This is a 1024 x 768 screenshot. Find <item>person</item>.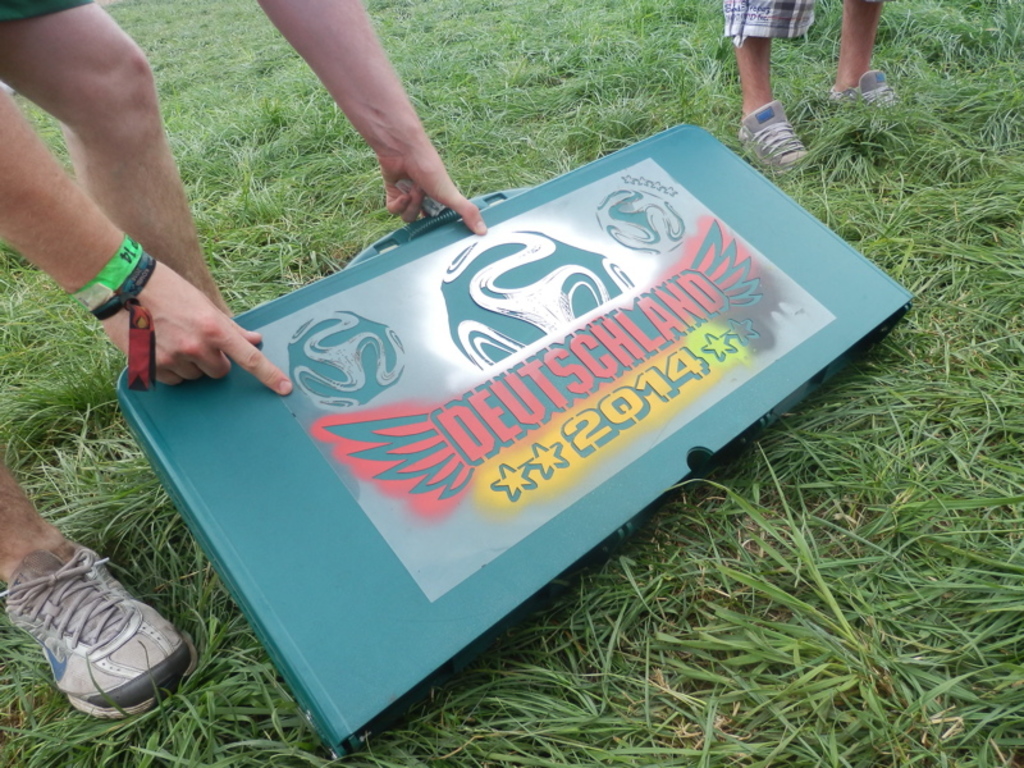
Bounding box: <bbox>721, 0, 913, 177</bbox>.
